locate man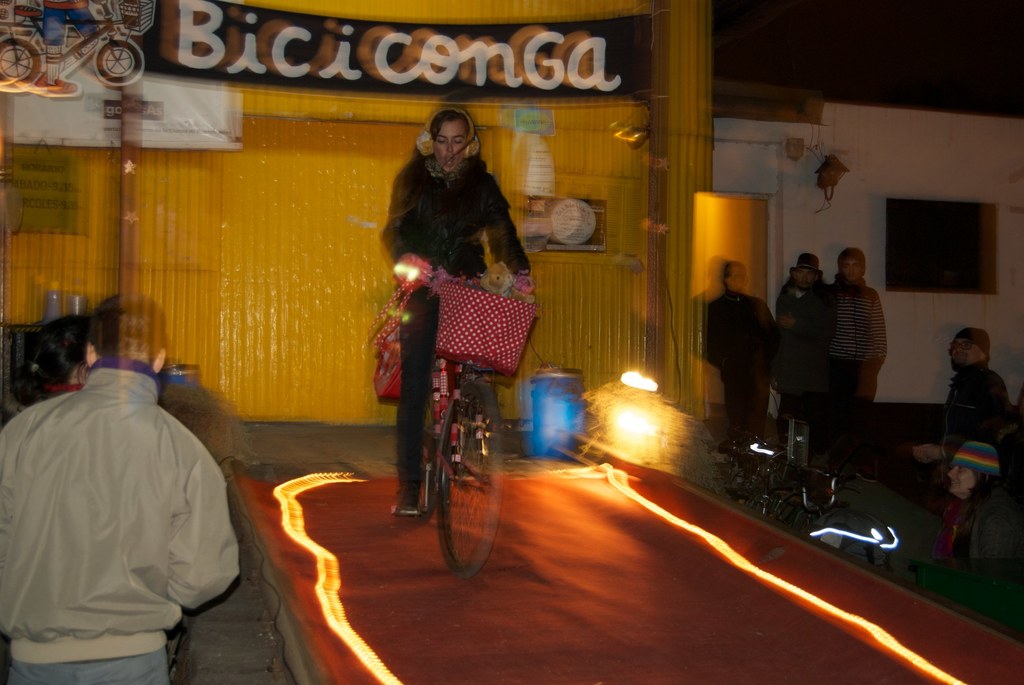
bbox=[831, 246, 887, 409]
